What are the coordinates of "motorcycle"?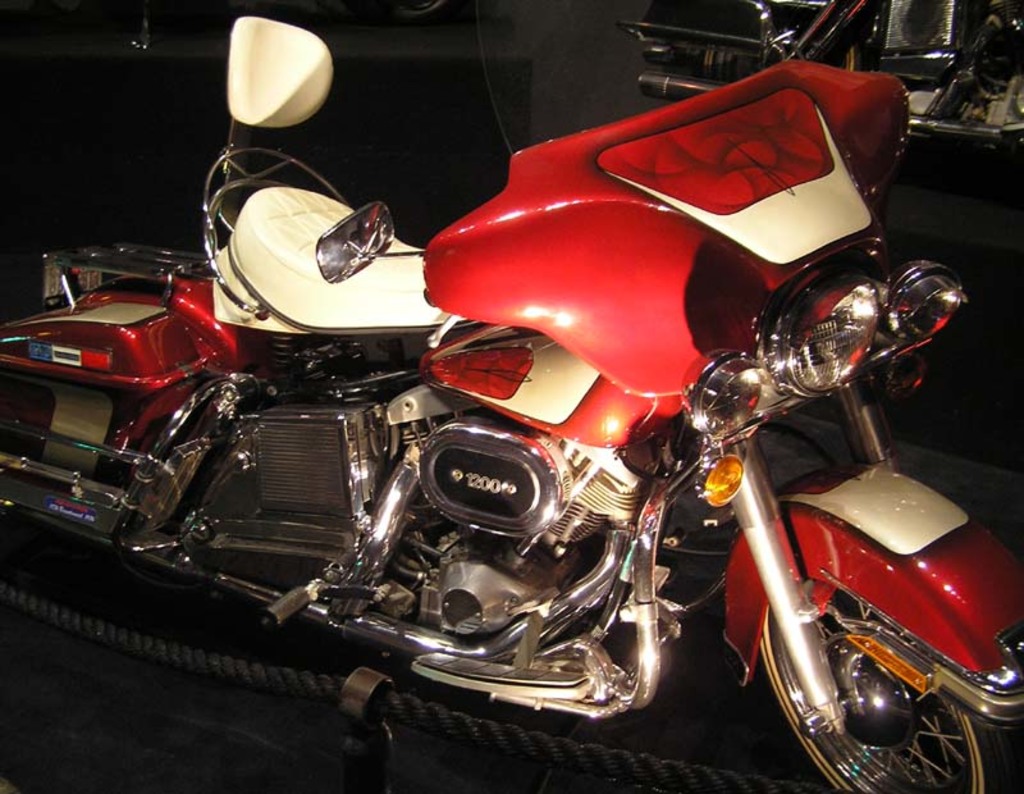
[x1=35, y1=47, x2=964, y2=793].
